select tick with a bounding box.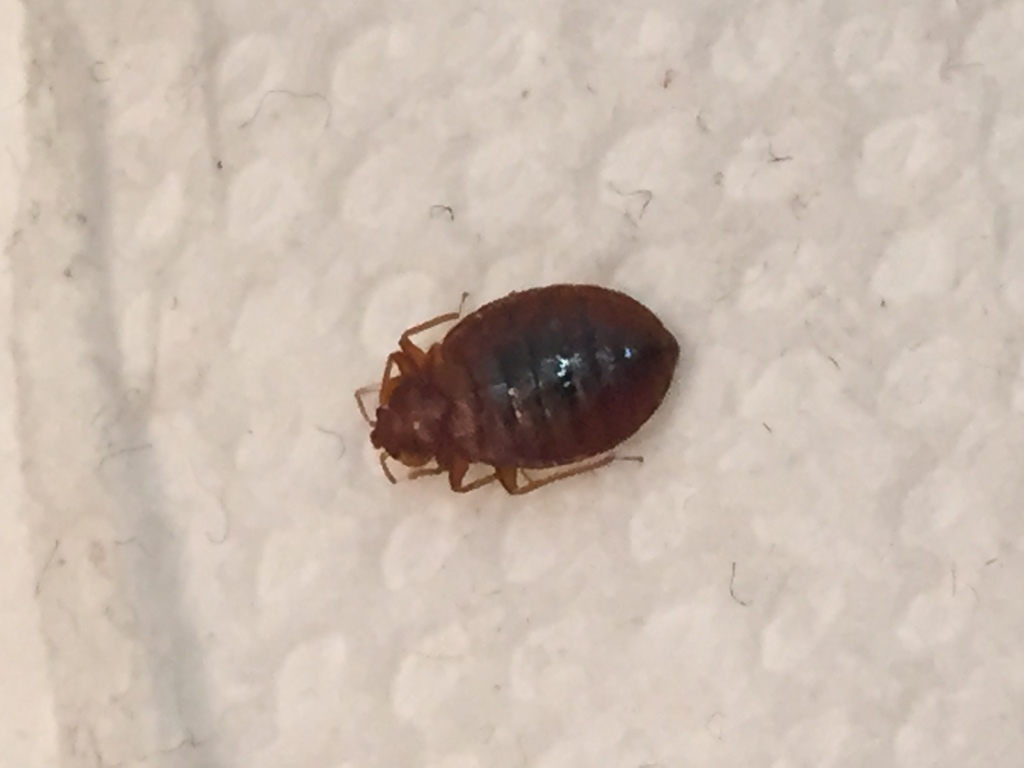
351/288/684/495.
